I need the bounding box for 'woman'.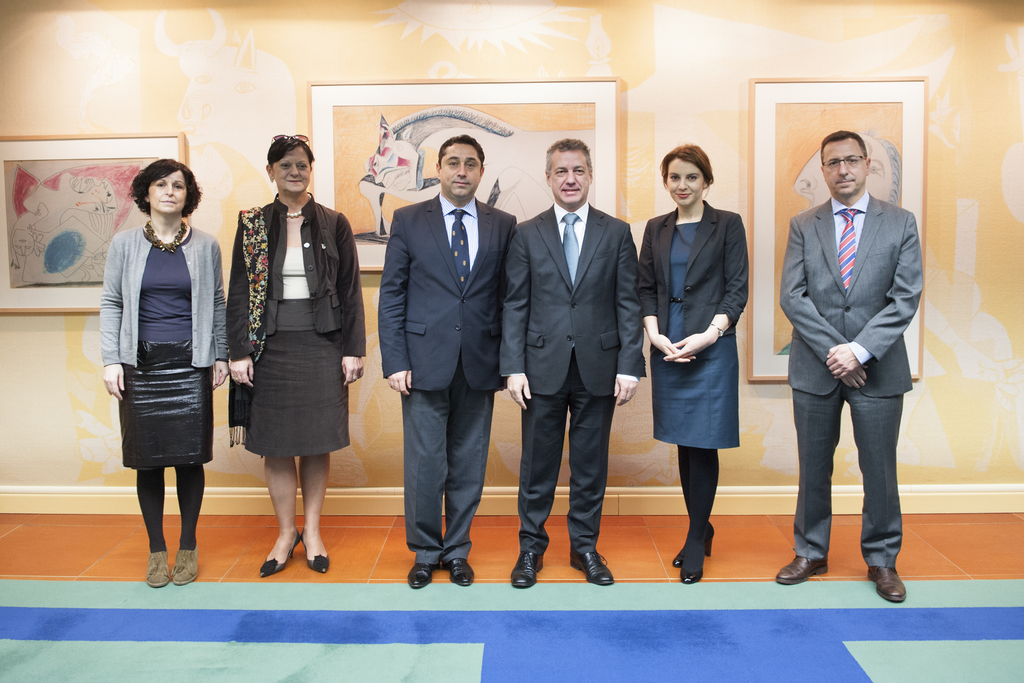
Here it is: l=226, t=136, r=368, b=579.
